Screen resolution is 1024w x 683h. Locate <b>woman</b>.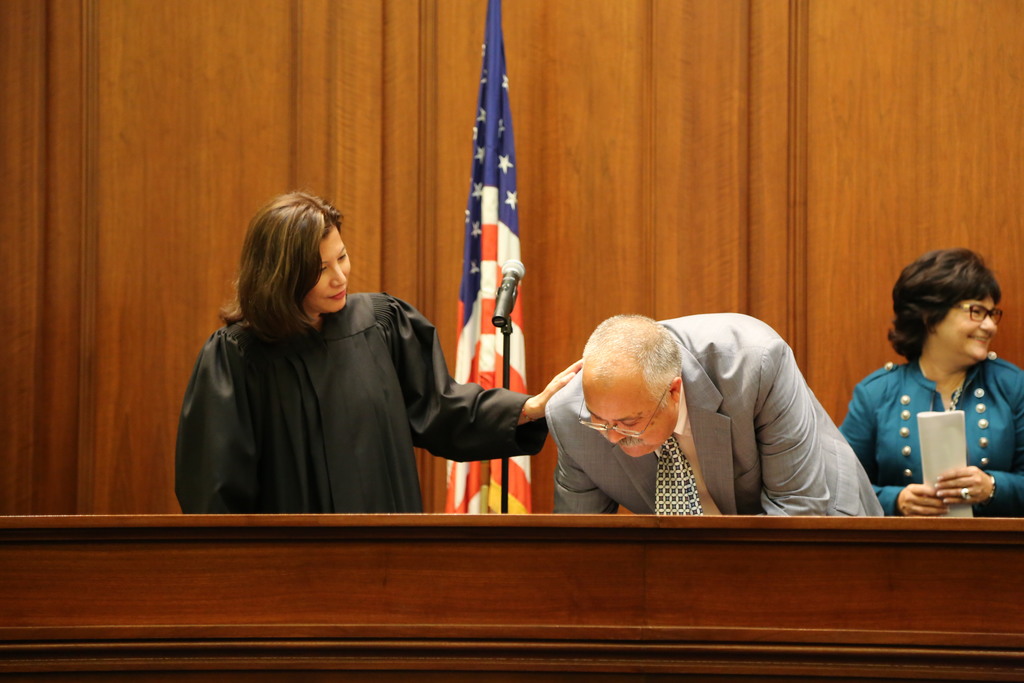
<region>170, 188, 582, 518</region>.
